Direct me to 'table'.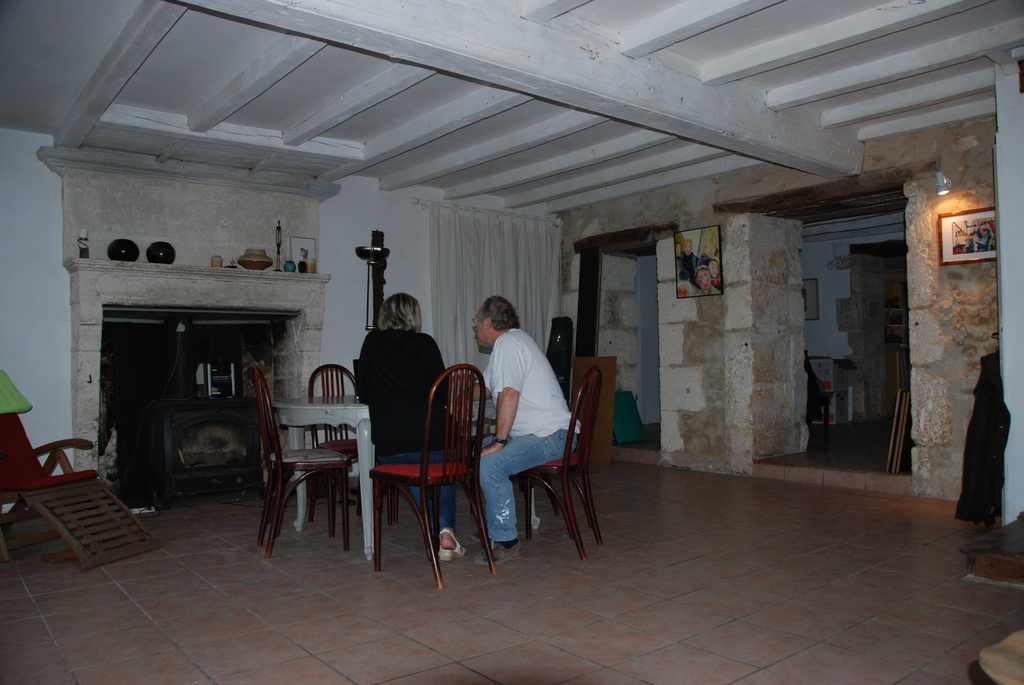
Direction: 244, 372, 511, 563.
